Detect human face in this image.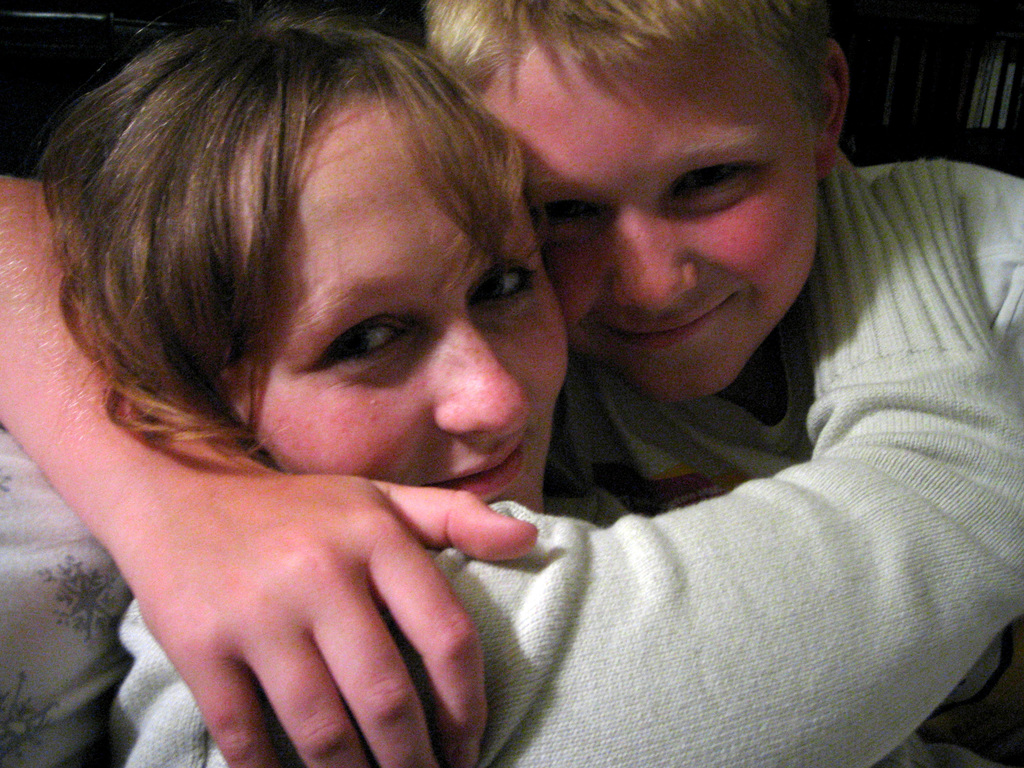
Detection: rect(484, 31, 822, 404).
